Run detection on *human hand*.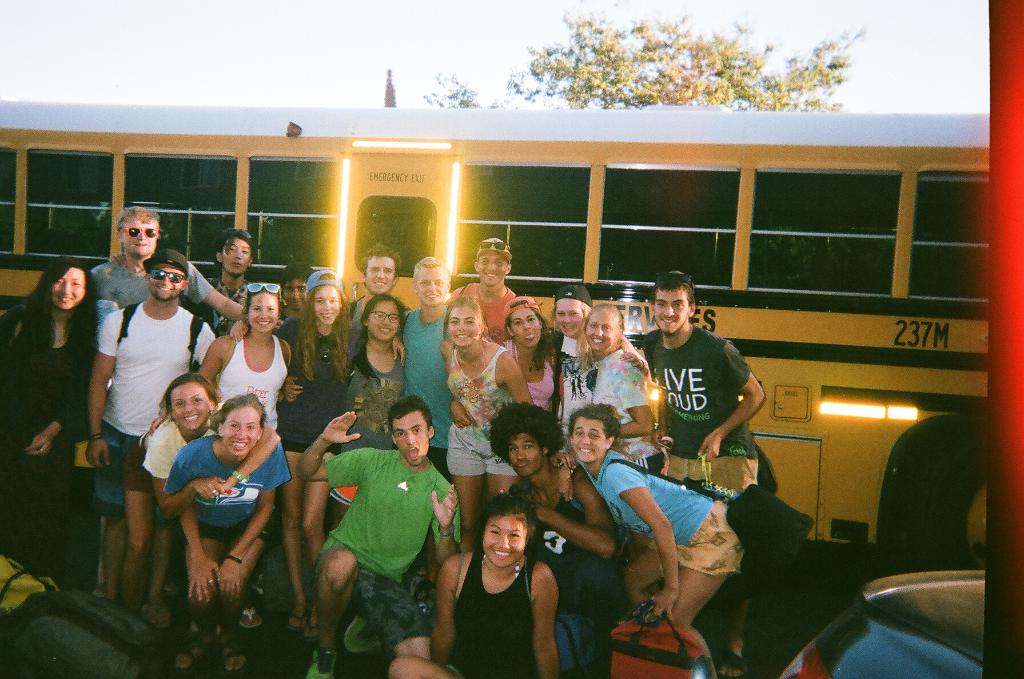
Result: [left=25, top=434, right=53, bottom=457].
